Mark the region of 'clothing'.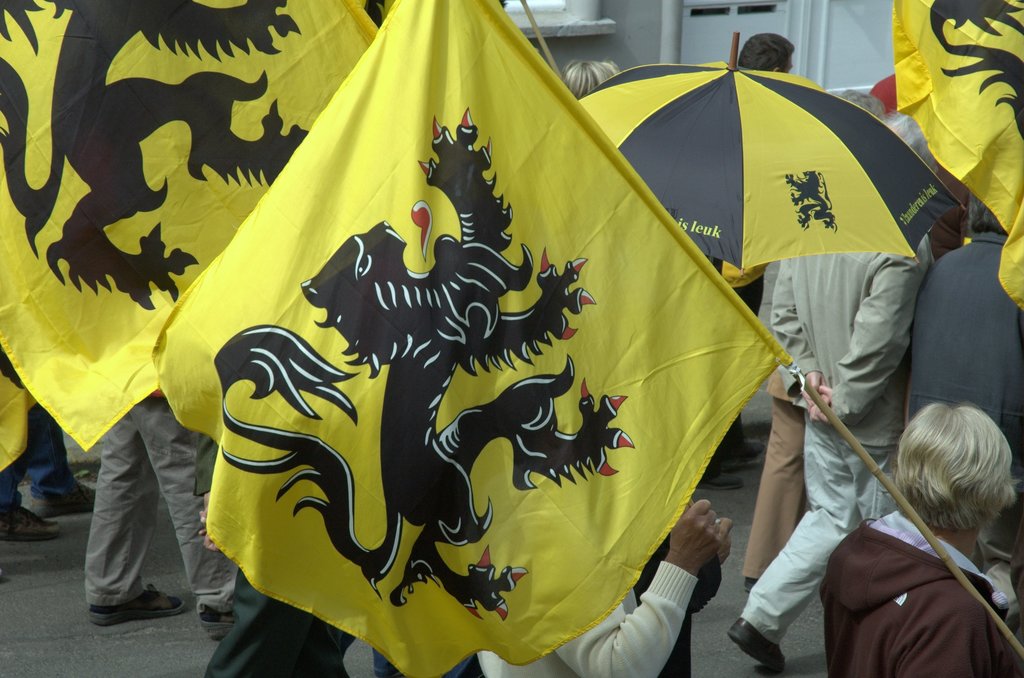
Region: 0:403:76:510.
